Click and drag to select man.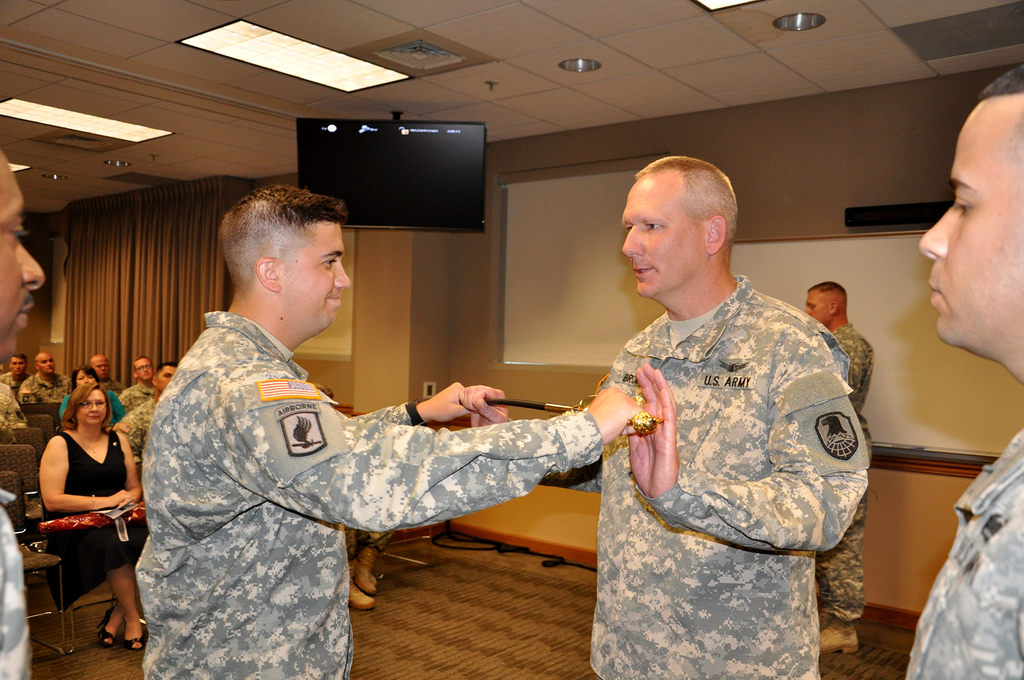
Selection: 93:355:125:401.
